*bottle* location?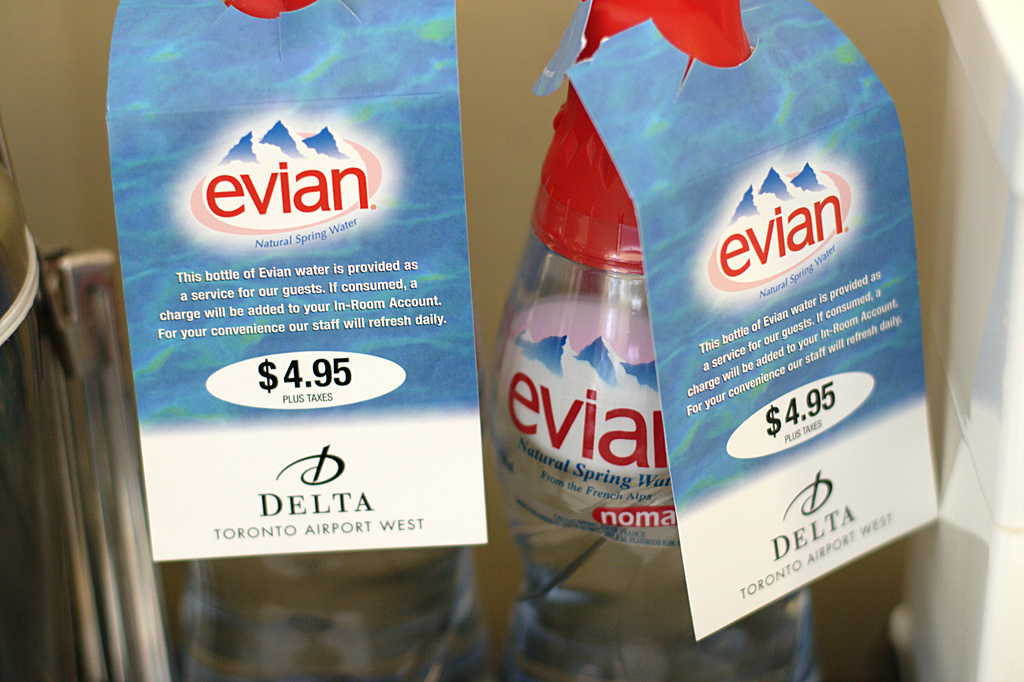
crop(486, 0, 822, 681)
